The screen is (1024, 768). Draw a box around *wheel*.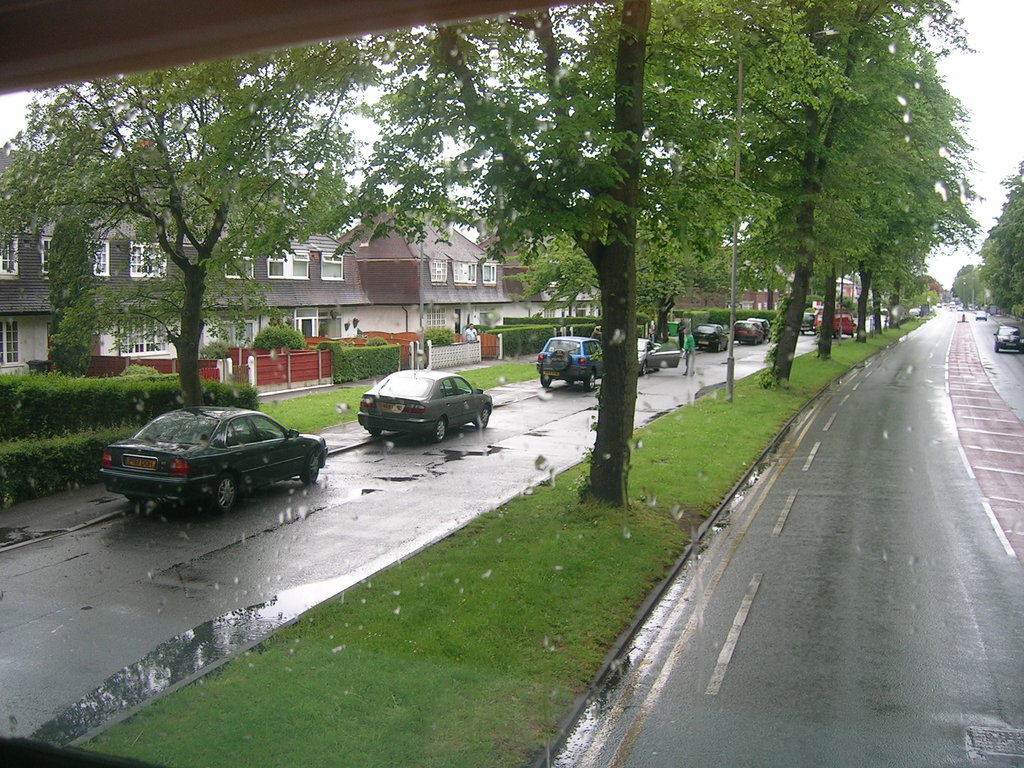
[x1=200, y1=472, x2=242, y2=512].
